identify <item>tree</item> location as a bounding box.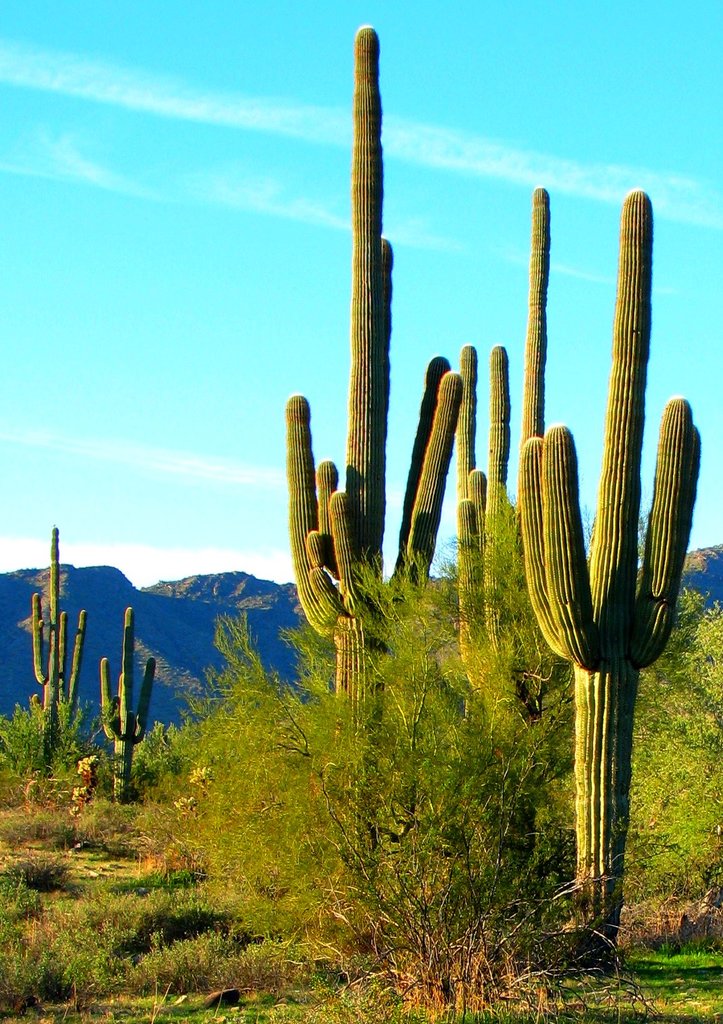
100:603:154:798.
